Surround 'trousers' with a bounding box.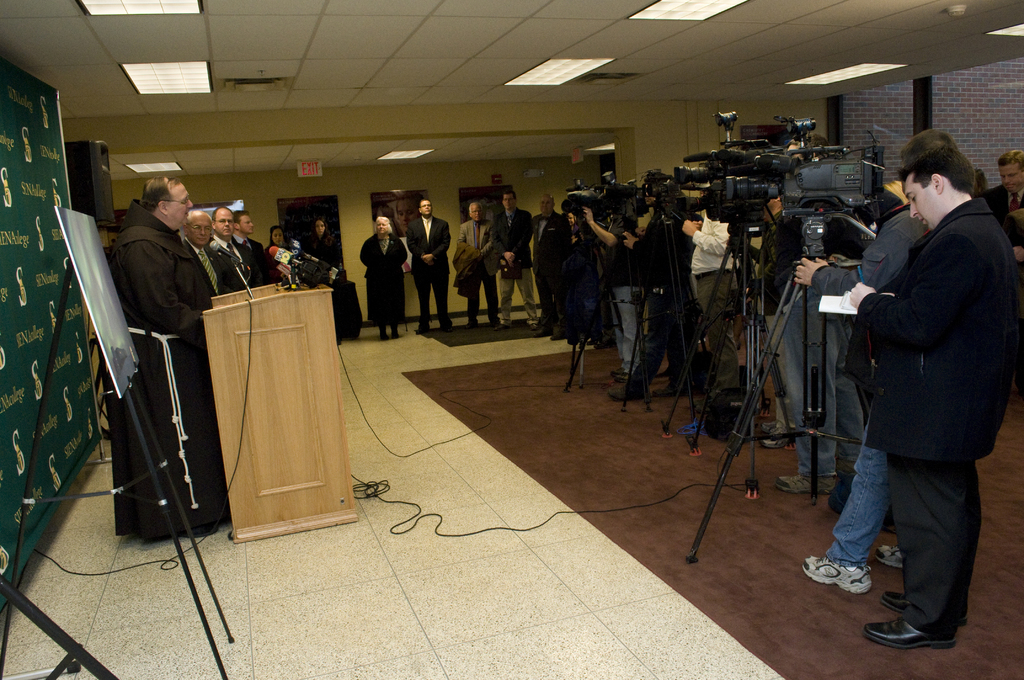
bbox=[415, 262, 453, 325].
